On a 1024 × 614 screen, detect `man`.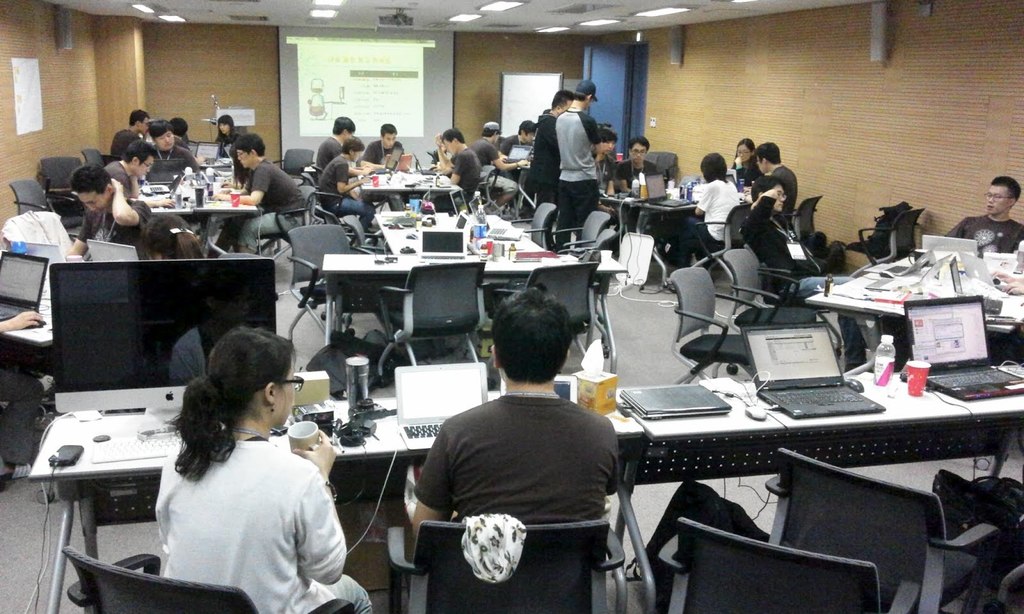
366/127/406/161.
